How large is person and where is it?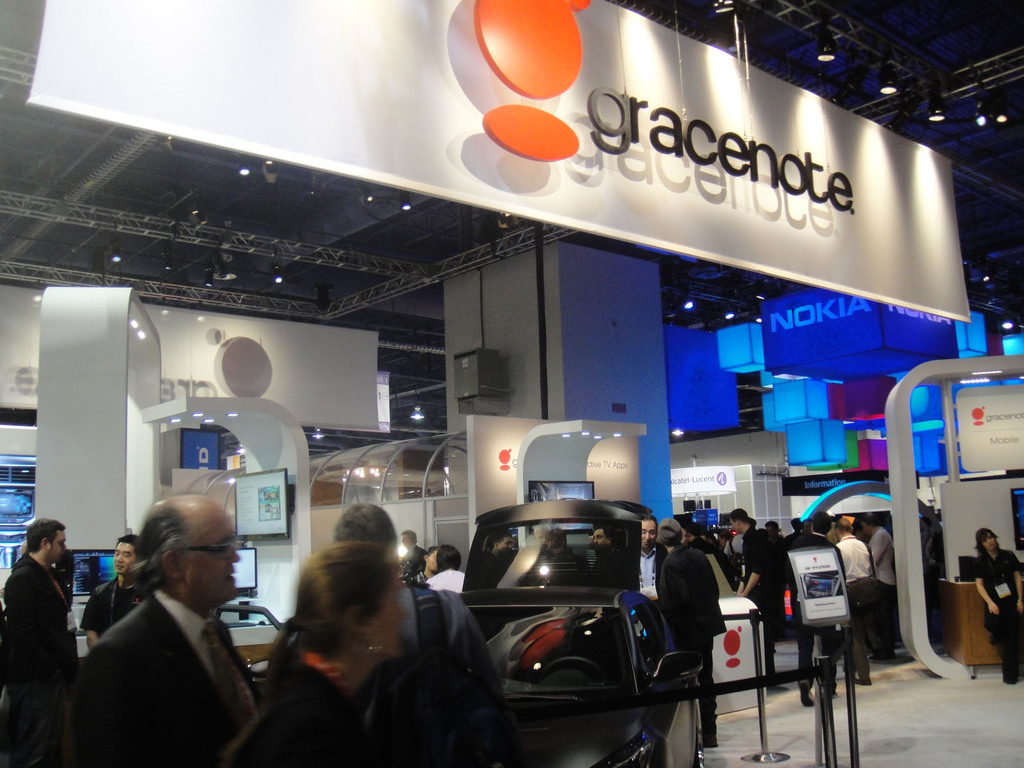
Bounding box: bbox=[237, 542, 409, 762].
